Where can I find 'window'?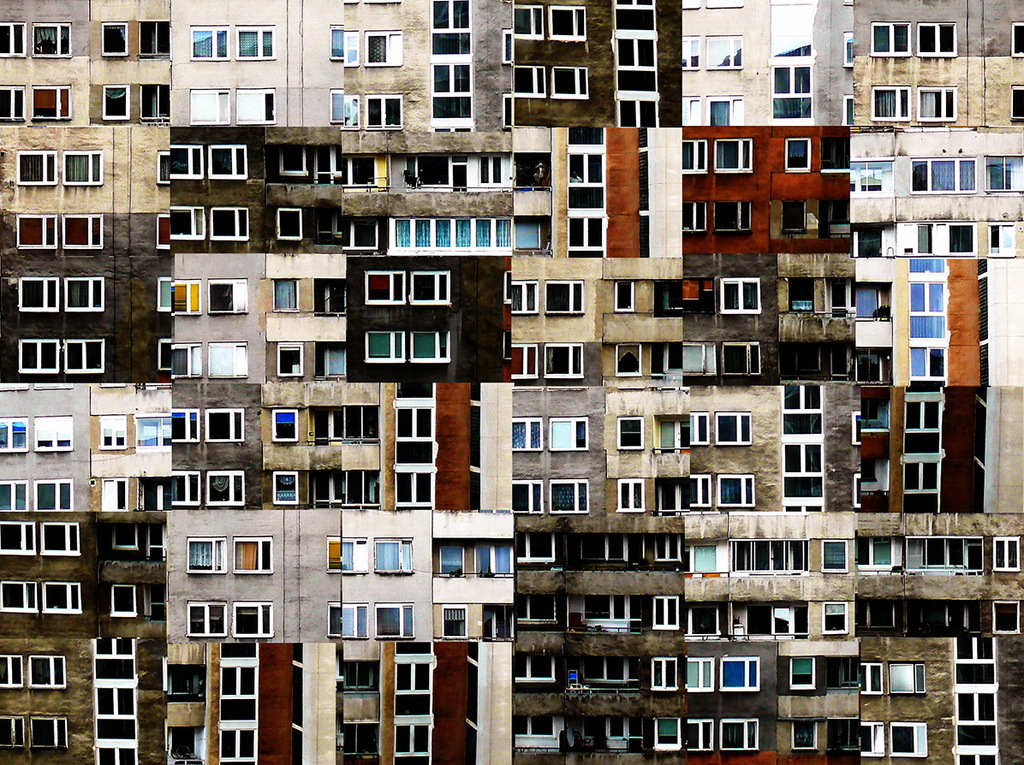
You can find it at pyautogui.locateOnScreen(332, 217, 384, 252).
